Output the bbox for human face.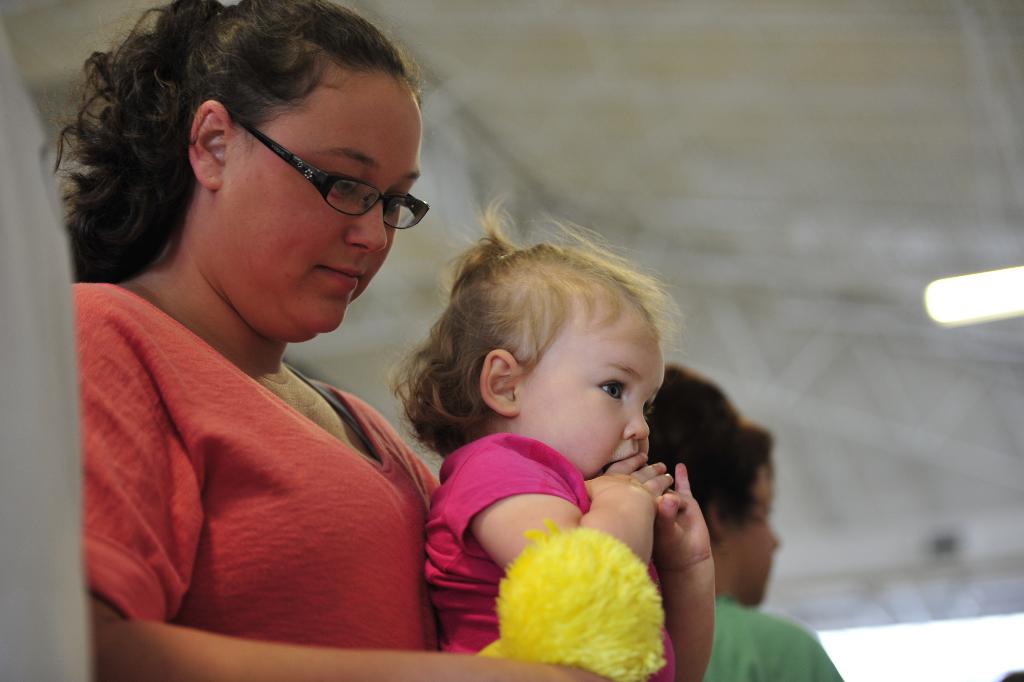
BBox(726, 462, 783, 602).
